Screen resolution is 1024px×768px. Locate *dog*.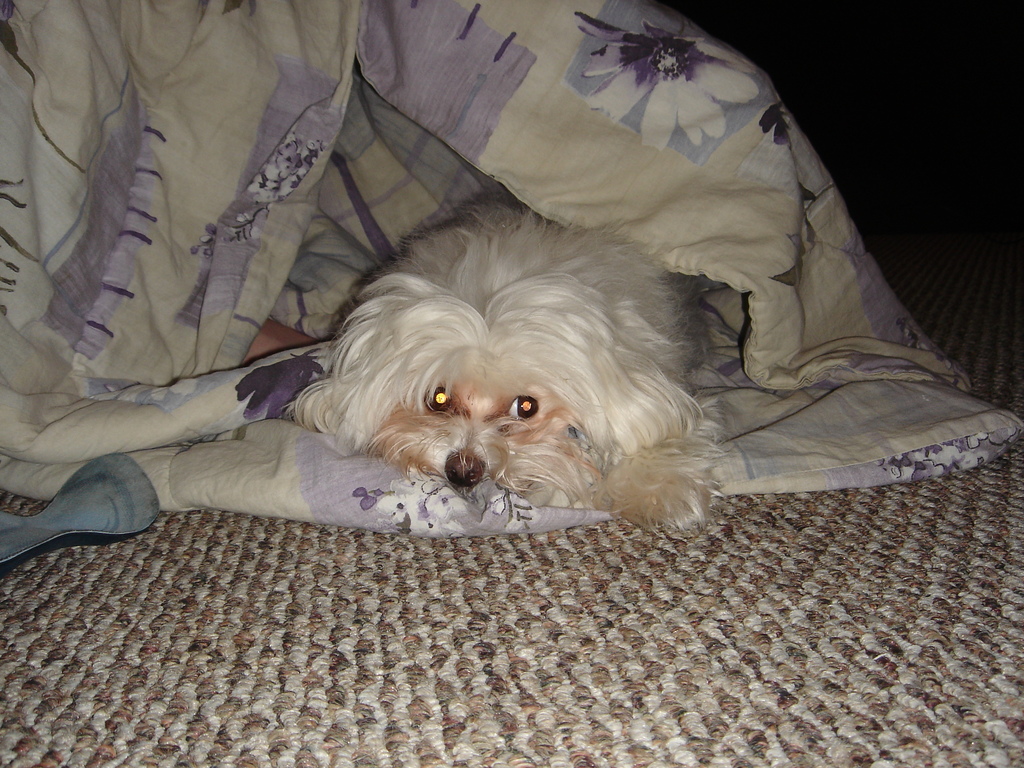
280:196:727:538.
